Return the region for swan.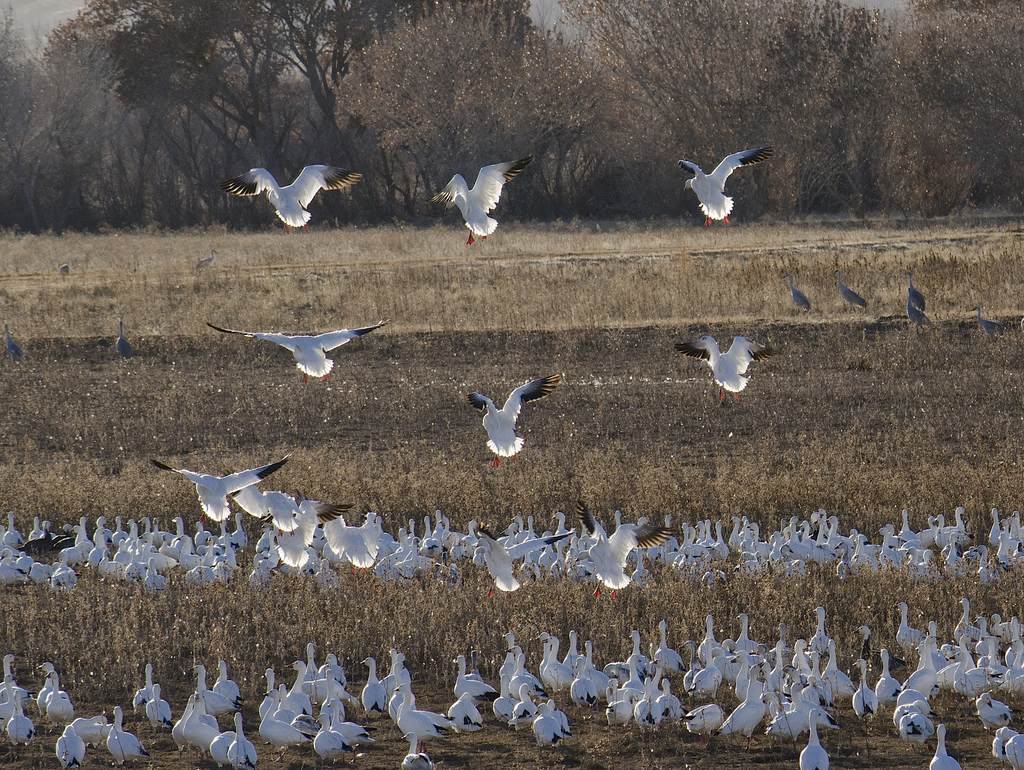
(left=820, top=544, right=846, bottom=562).
